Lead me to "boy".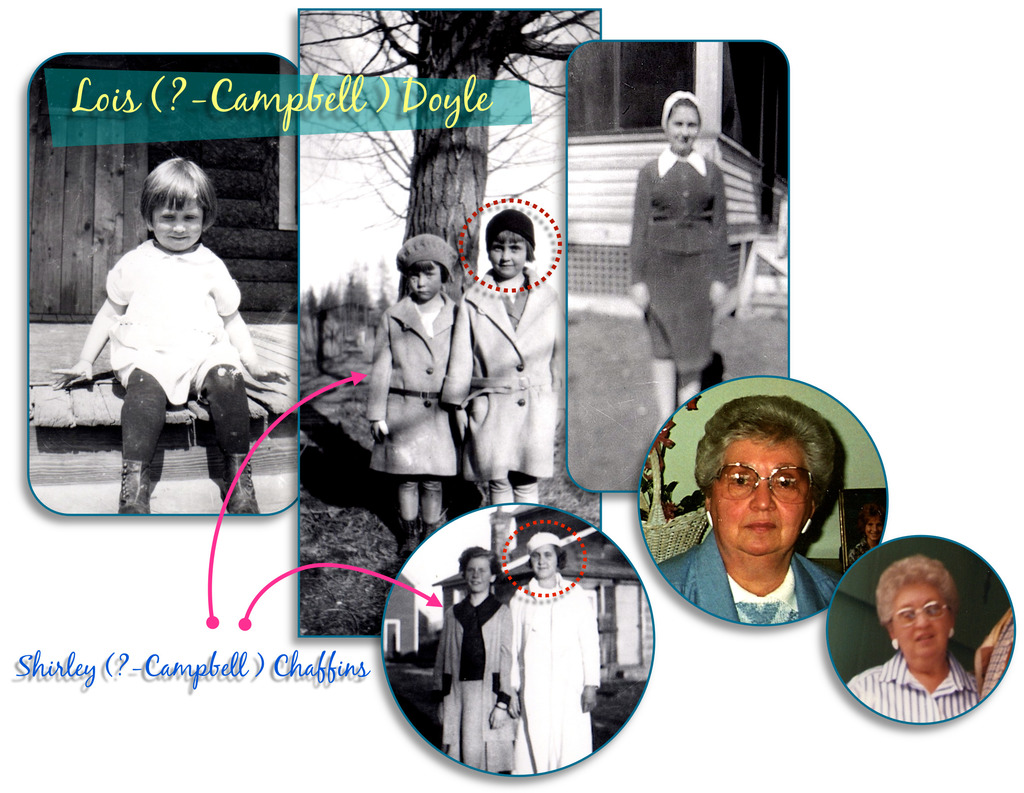
Lead to pyautogui.locateOnScreen(502, 529, 607, 776).
